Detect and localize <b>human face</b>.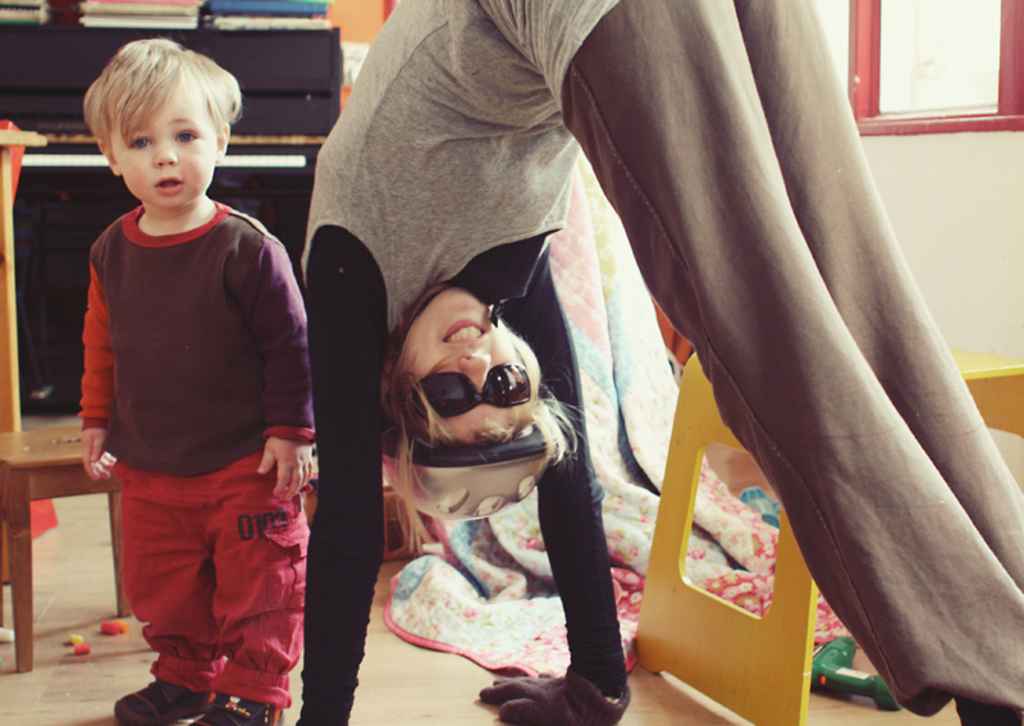
Localized at detection(396, 289, 532, 434).
